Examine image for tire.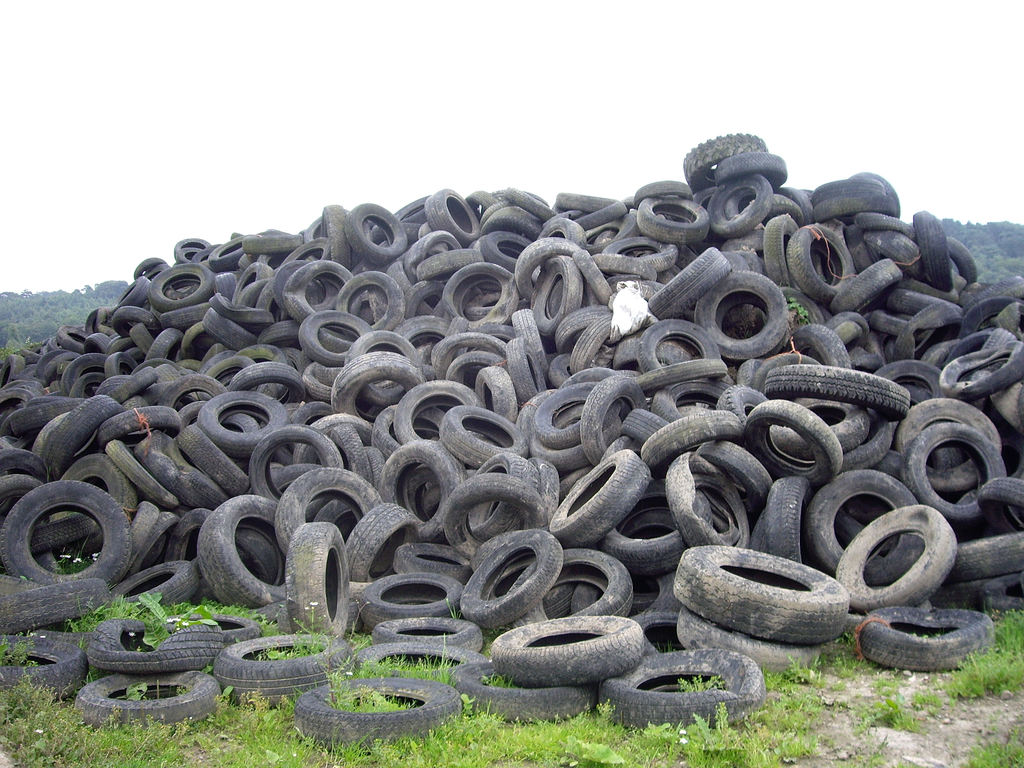
Examination result: bbox=[767, 476, 810, 563].
